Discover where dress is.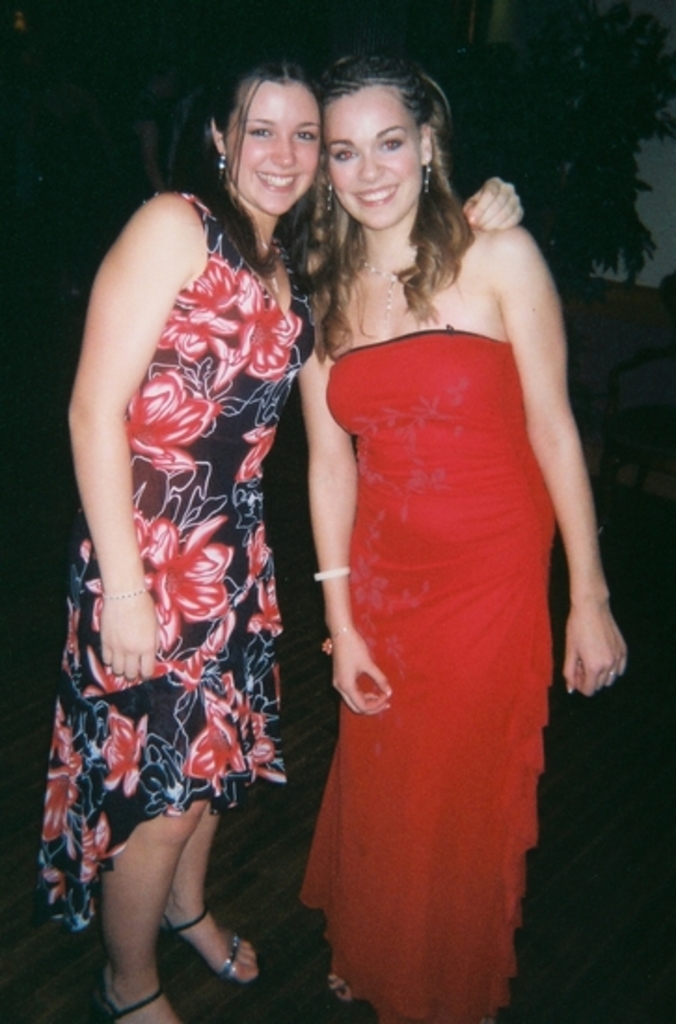
Discovered at crop(298, 324, 557, 1022).
